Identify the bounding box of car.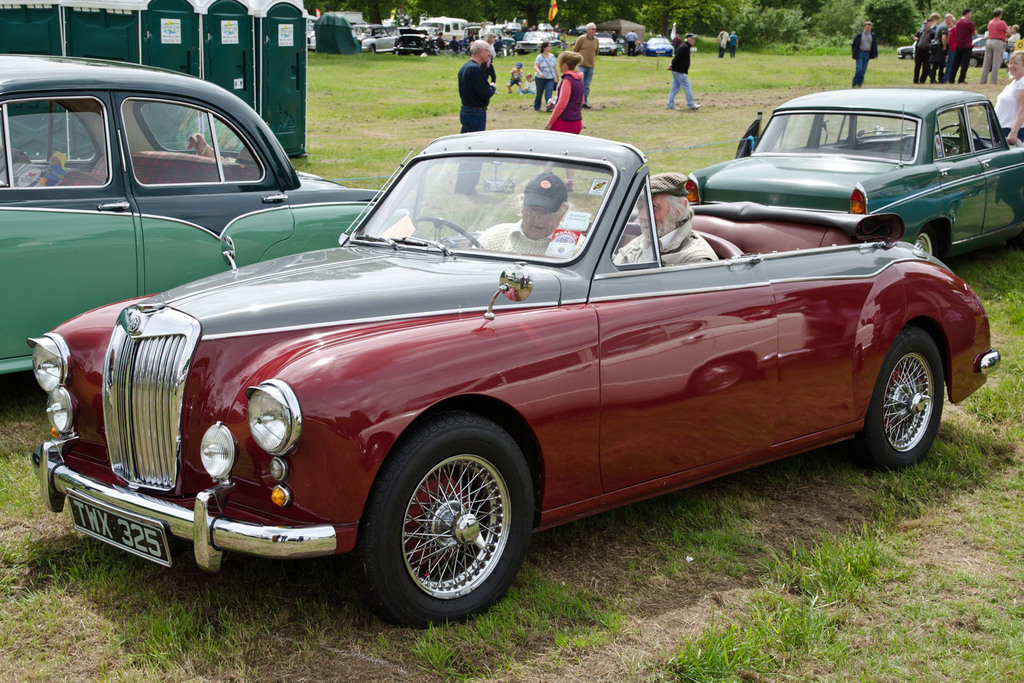
detection(0, 56, 404, 376).
